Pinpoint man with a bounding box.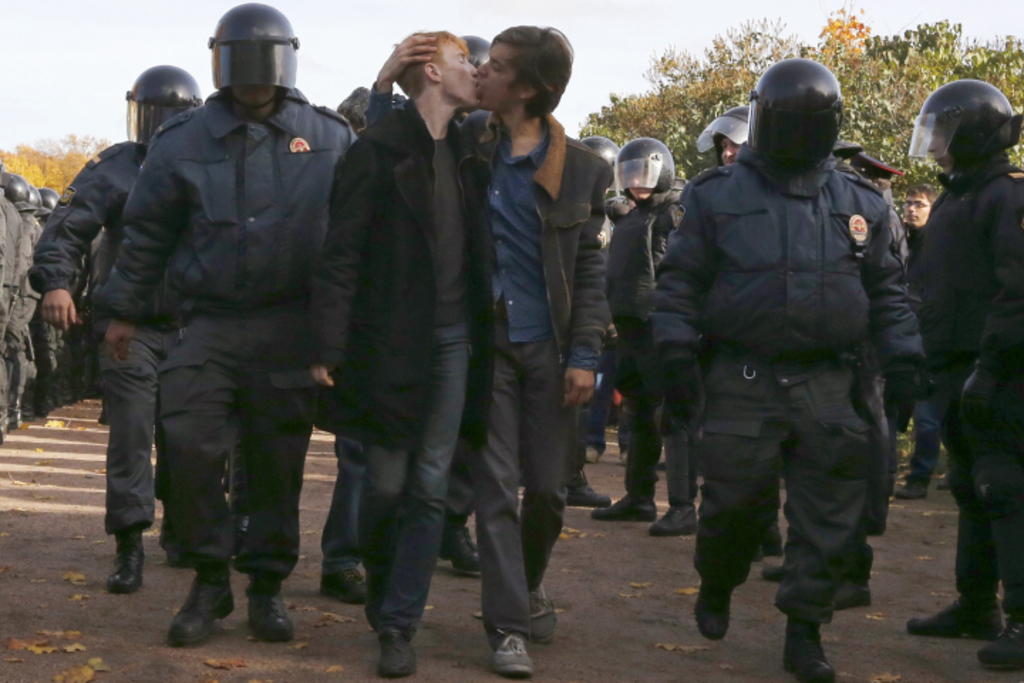
left=646, top=55, right=914, bottom=682.
